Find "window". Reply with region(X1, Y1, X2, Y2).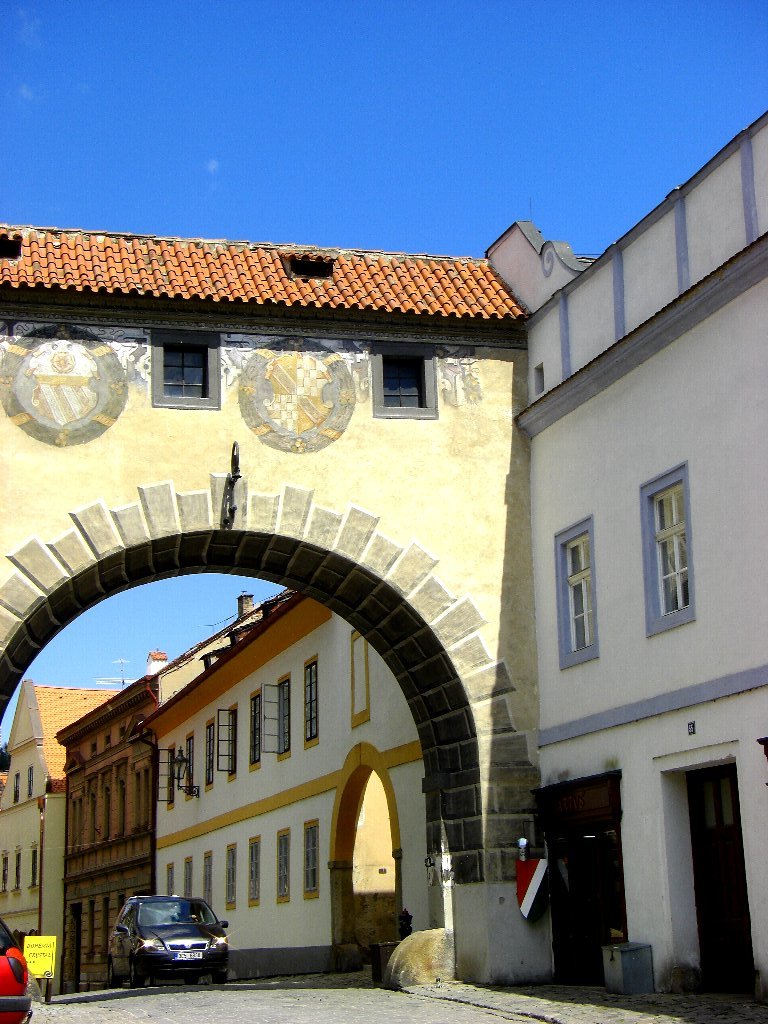
region(144, 323, 224, 412).
